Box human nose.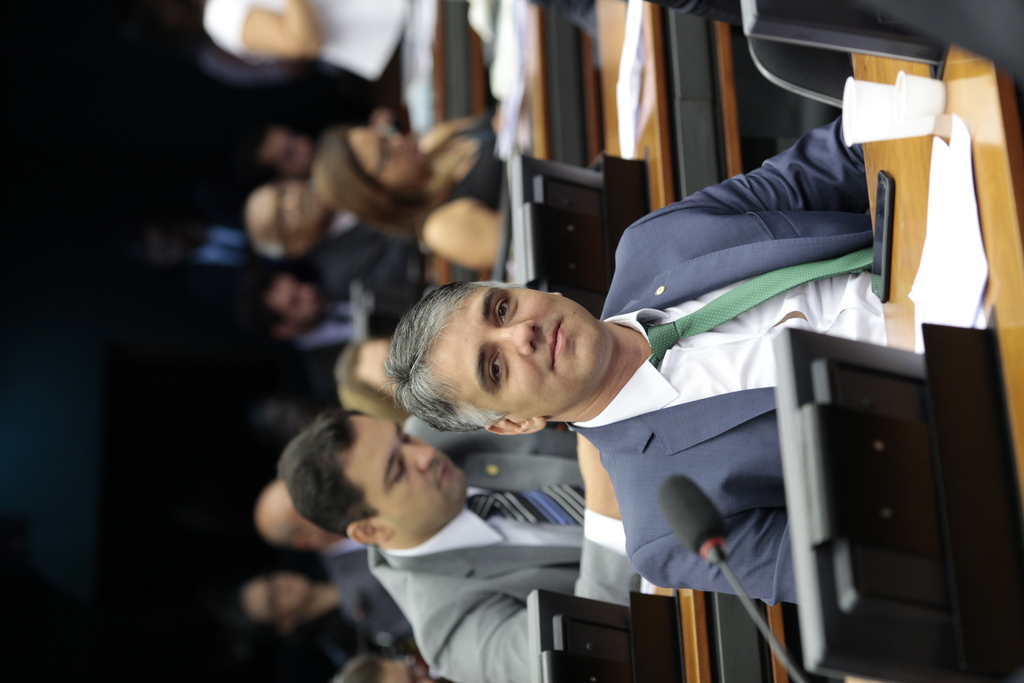
box(488, 318, 540, 352).
